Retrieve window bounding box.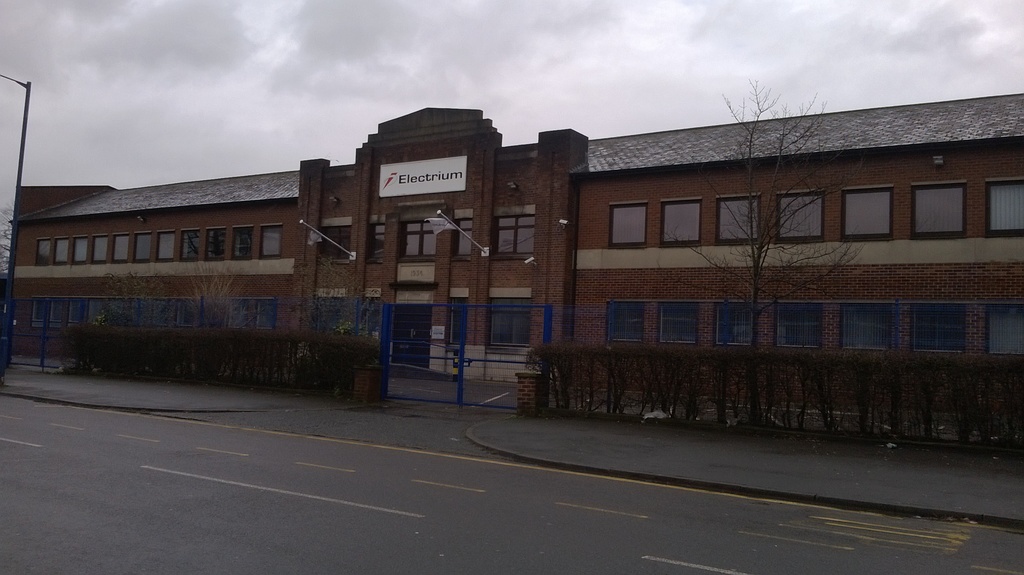
Bounding box: [130,232,152,261].
